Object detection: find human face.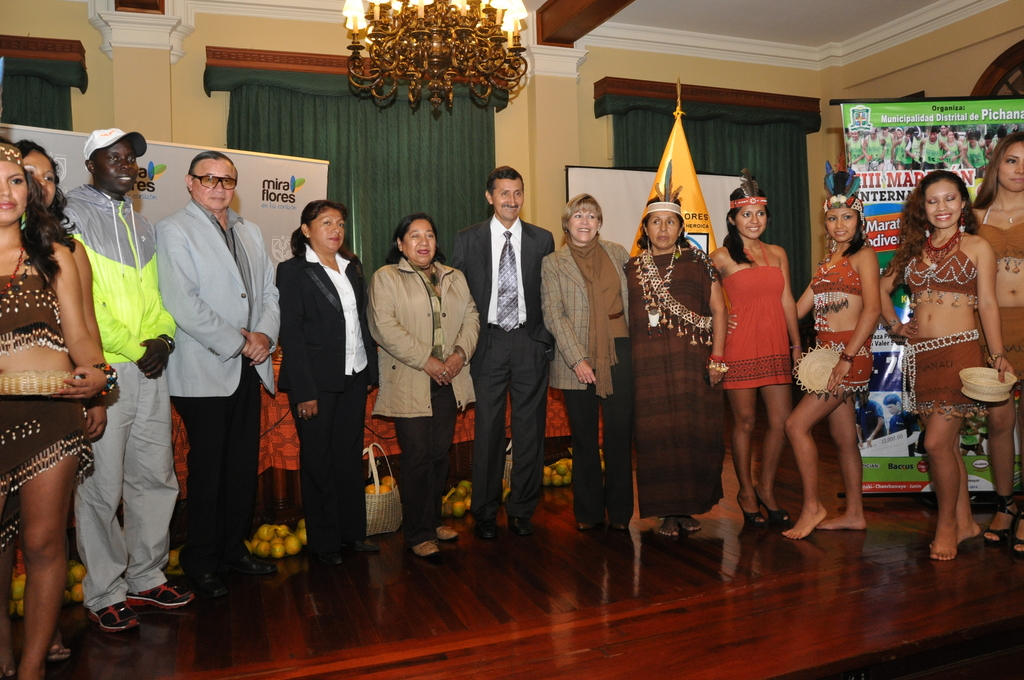
box(191, 159, 239, 211).
